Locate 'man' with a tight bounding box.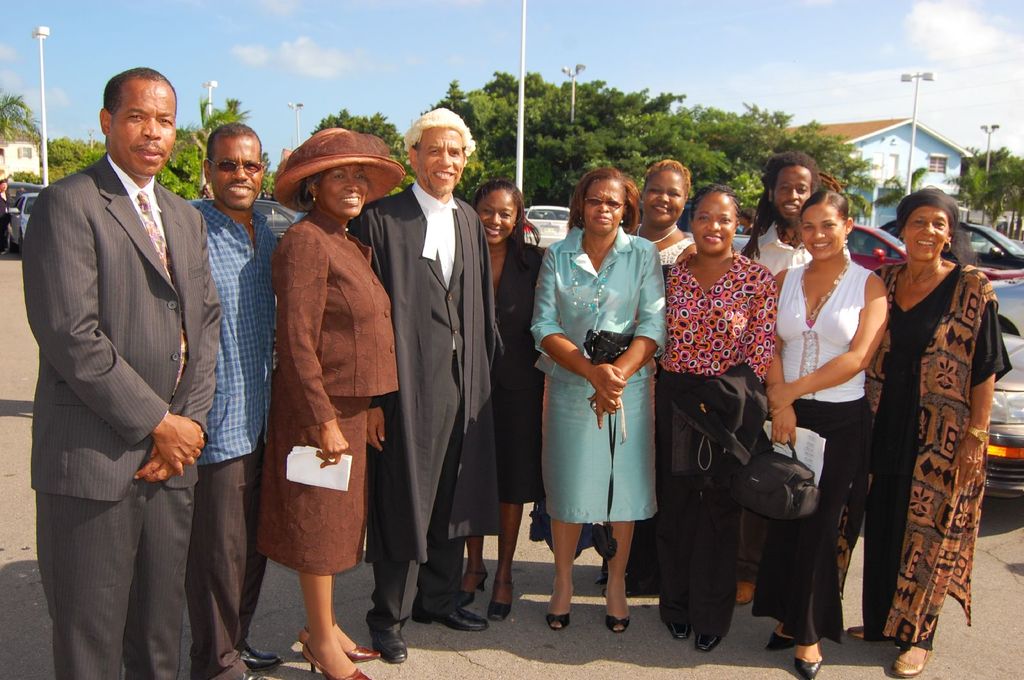
x1=195 y1=122 x2=280 y2=679.
